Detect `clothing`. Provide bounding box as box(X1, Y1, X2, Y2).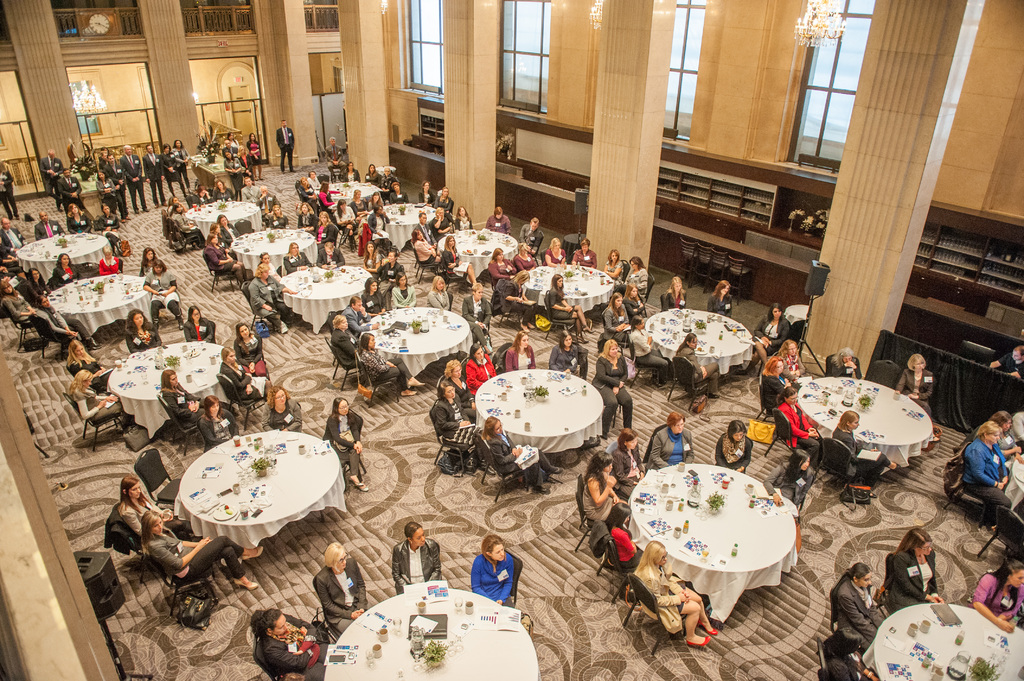
box(893, 367, 932, 419).
